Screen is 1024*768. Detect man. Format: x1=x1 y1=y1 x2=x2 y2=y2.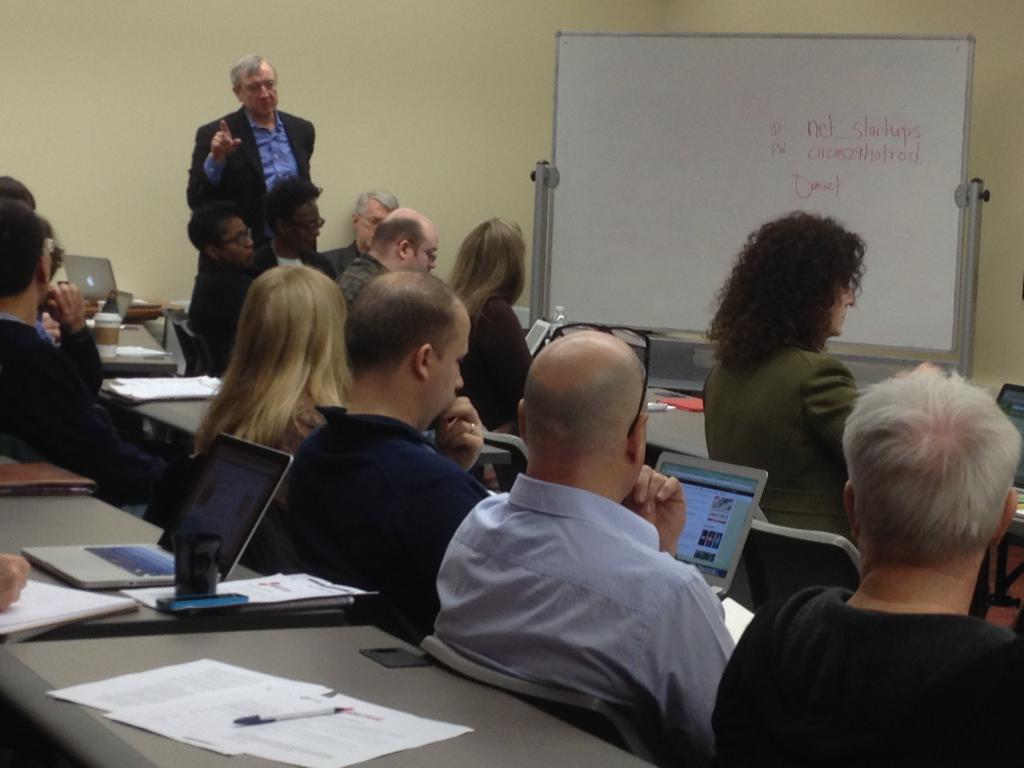
x1=184 y1=50 x2=318 y2=336.
